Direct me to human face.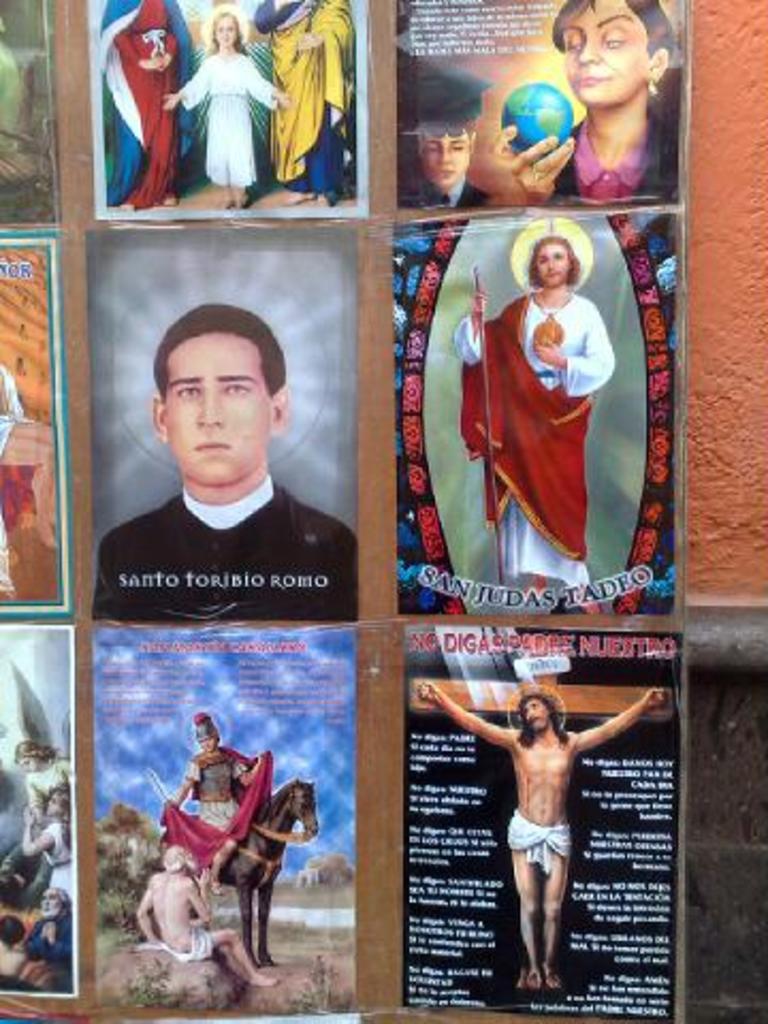
Direction: (left=166, top=335, right=271, bottom=482).
